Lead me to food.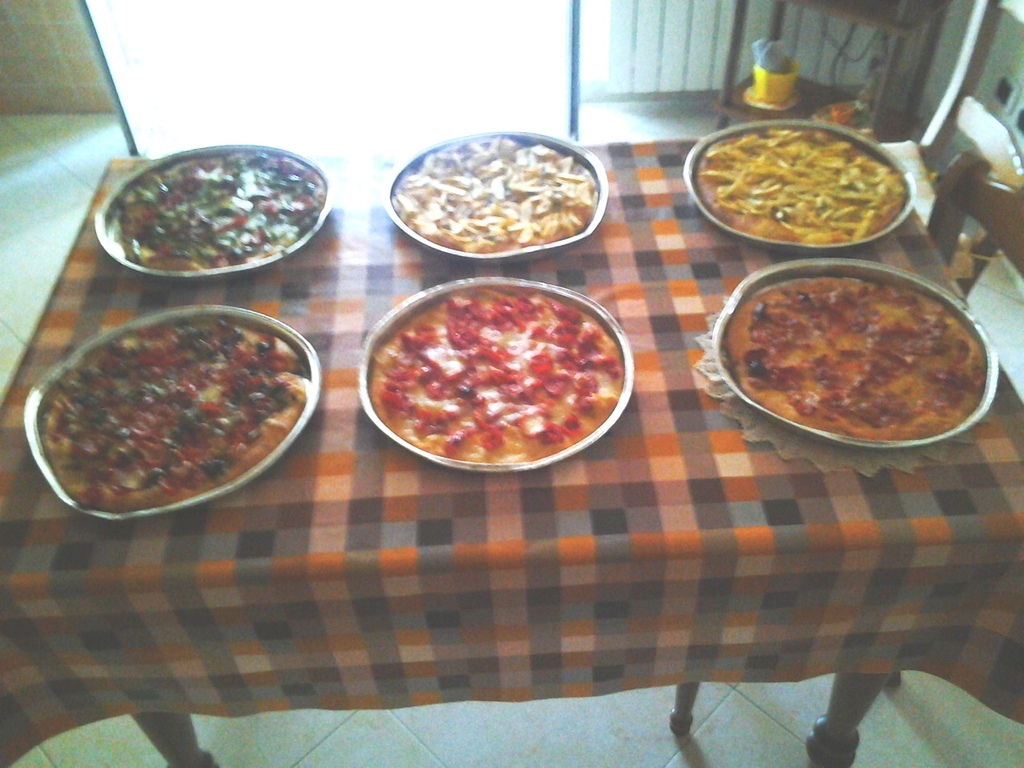
Lead to crop(723, 278, 989, 442).
